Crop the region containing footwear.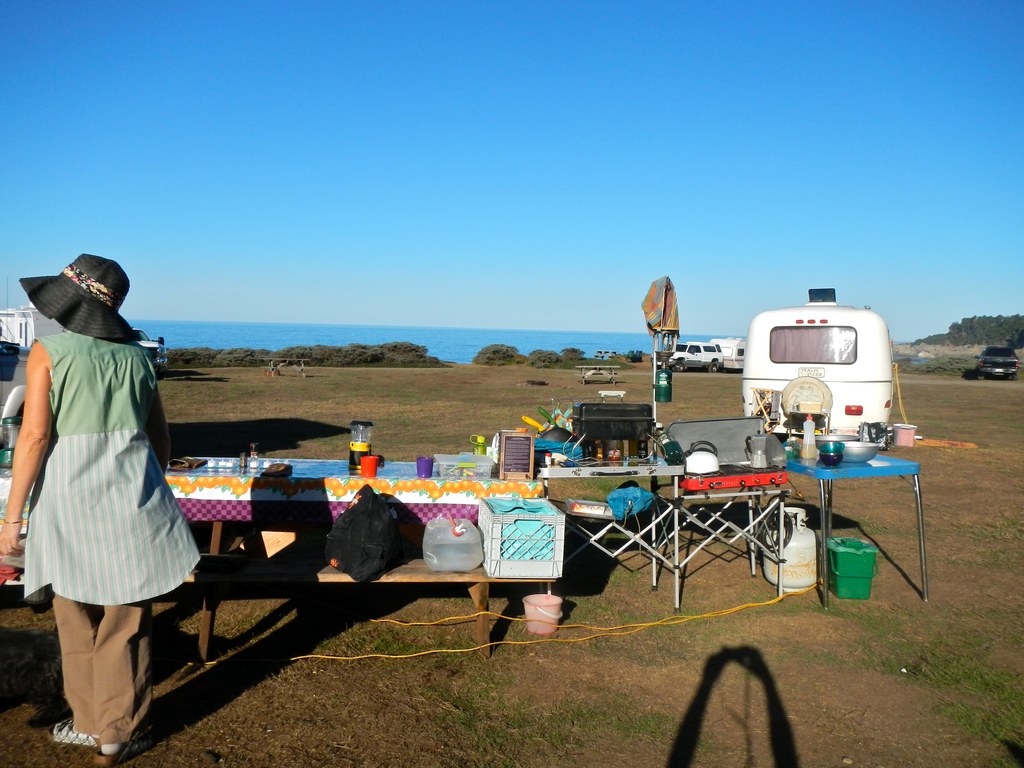
Crop region: <box>55,723,96,750</box>.
